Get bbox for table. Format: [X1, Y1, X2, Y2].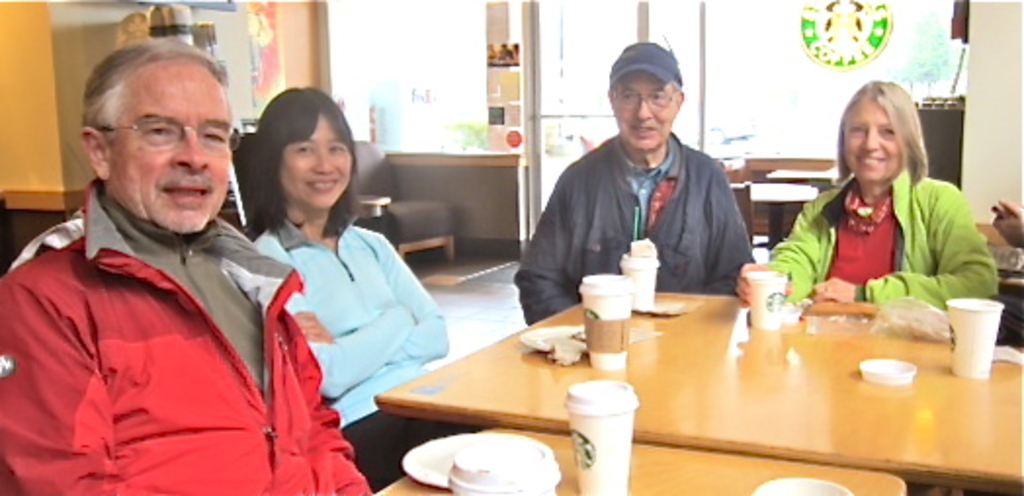
[373, 422, 913, 494].
